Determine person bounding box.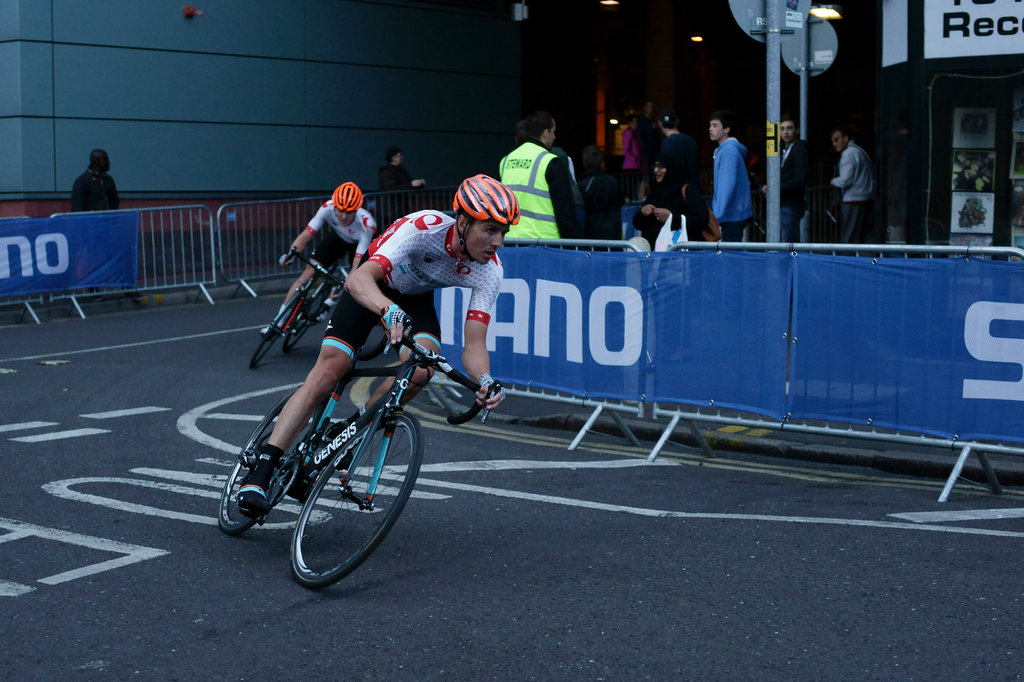
Determined: x1=255 y1=177 x2=376 y2=335.
